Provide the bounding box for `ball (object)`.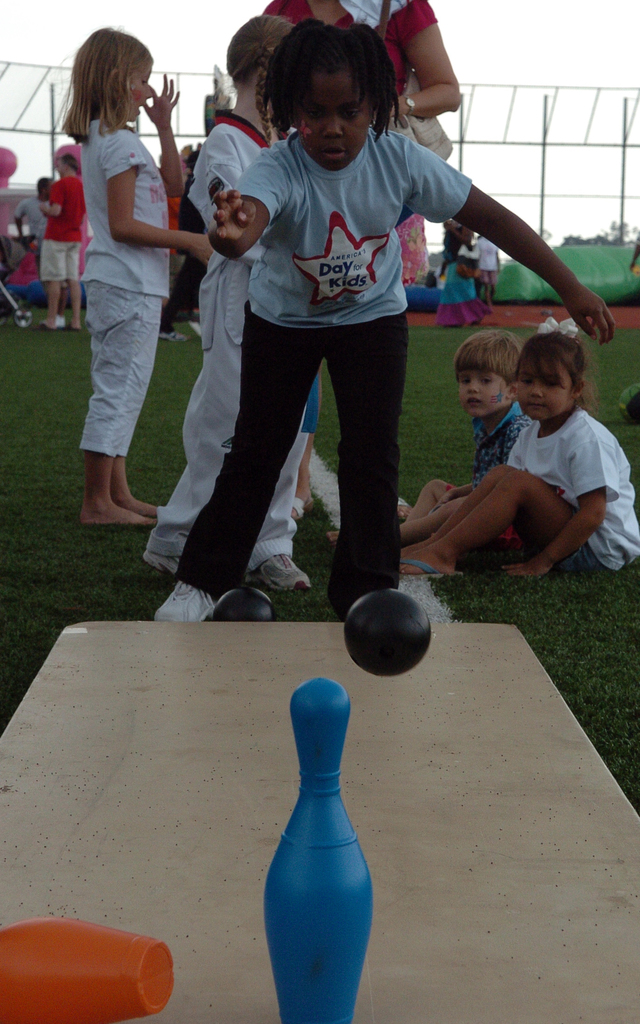
347, 591, 431, 675.
